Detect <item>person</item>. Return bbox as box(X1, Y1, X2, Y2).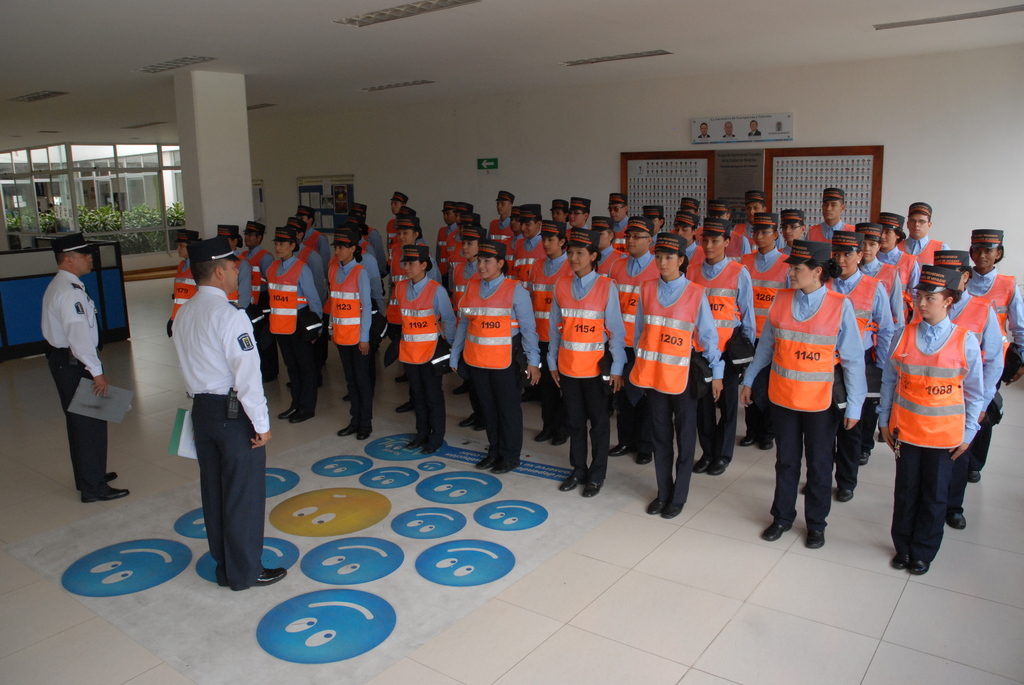
box(881, 235, 996, 597).
